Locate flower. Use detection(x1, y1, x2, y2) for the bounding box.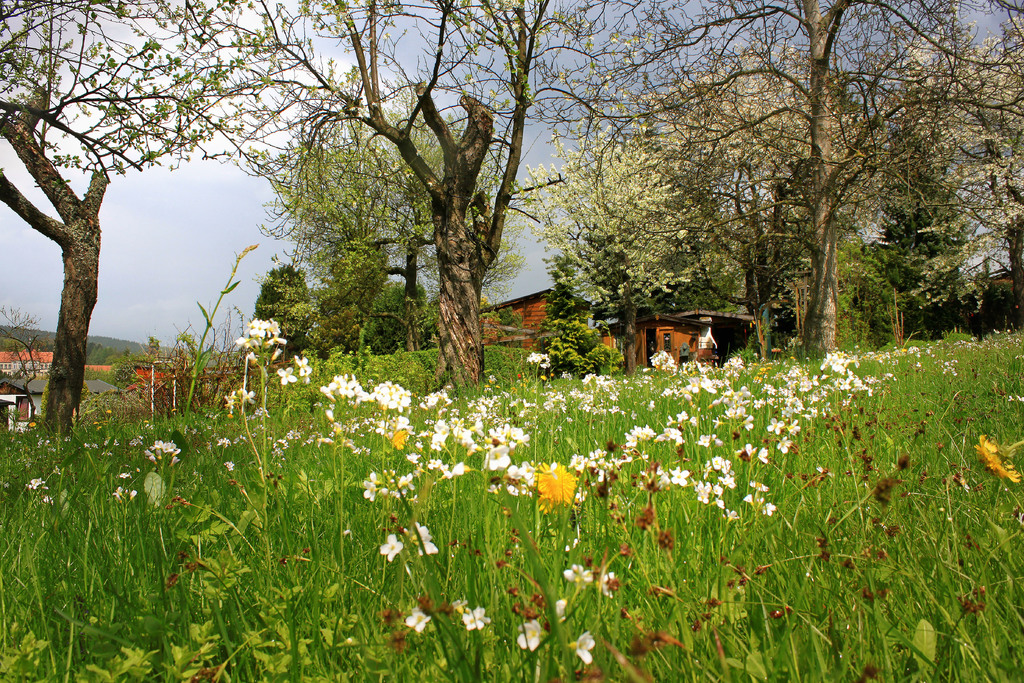
detection(379, 528, 412, 566).
